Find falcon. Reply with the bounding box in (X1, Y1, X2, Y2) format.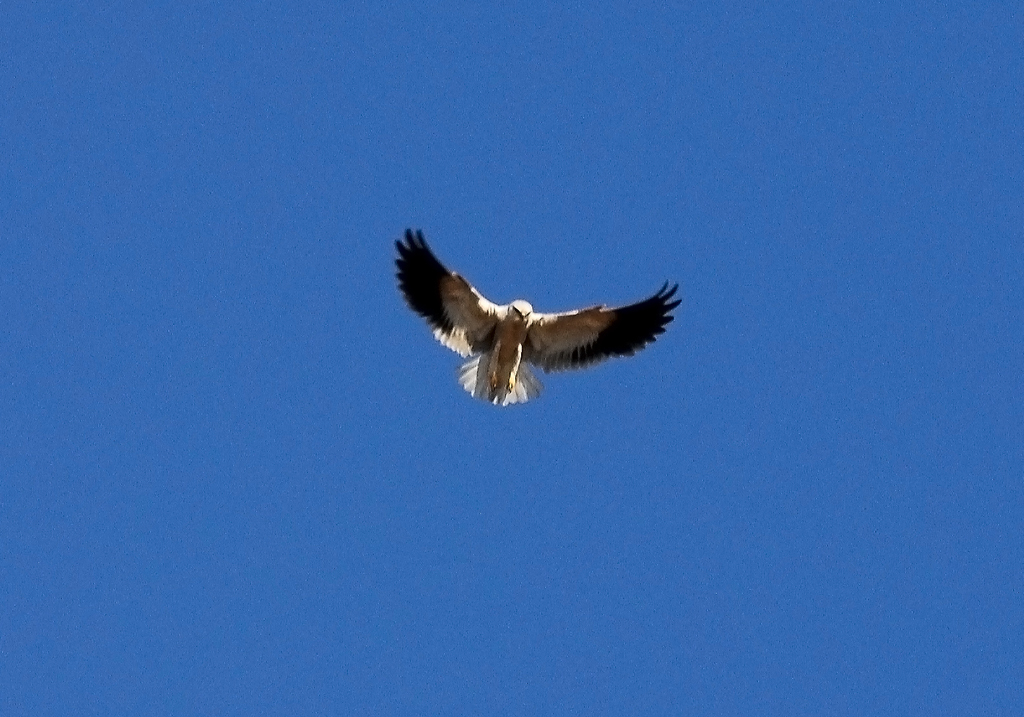
(397, 231, 684, 406).
